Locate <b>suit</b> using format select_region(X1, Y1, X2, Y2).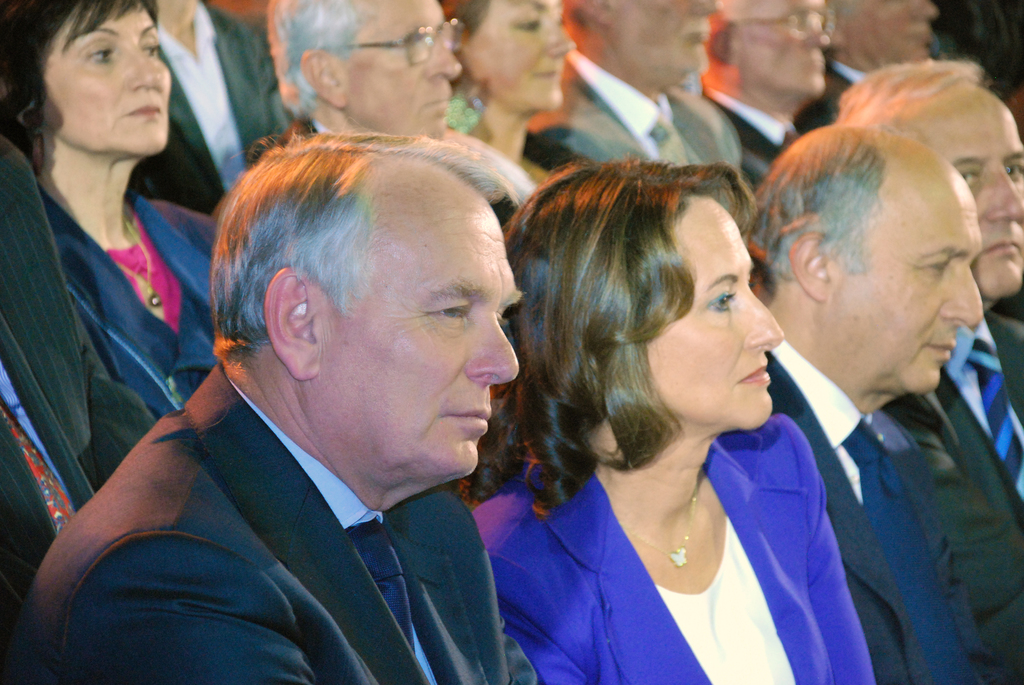
select_region(467, 411, 874, 684).
